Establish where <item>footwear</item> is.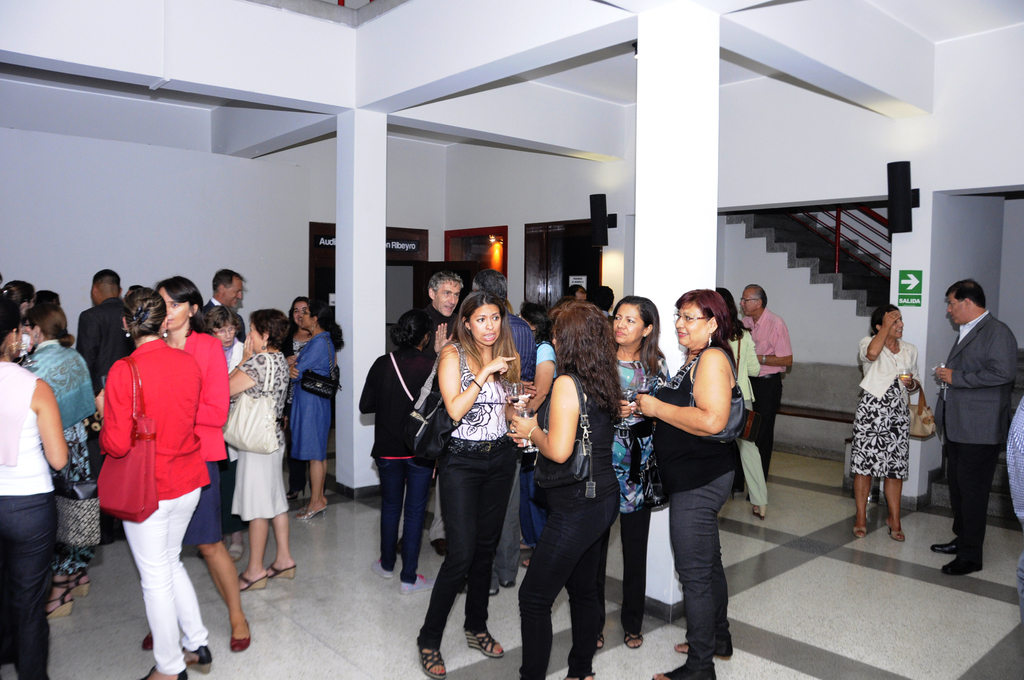
Established at detection(46, 585, 71, 622).
